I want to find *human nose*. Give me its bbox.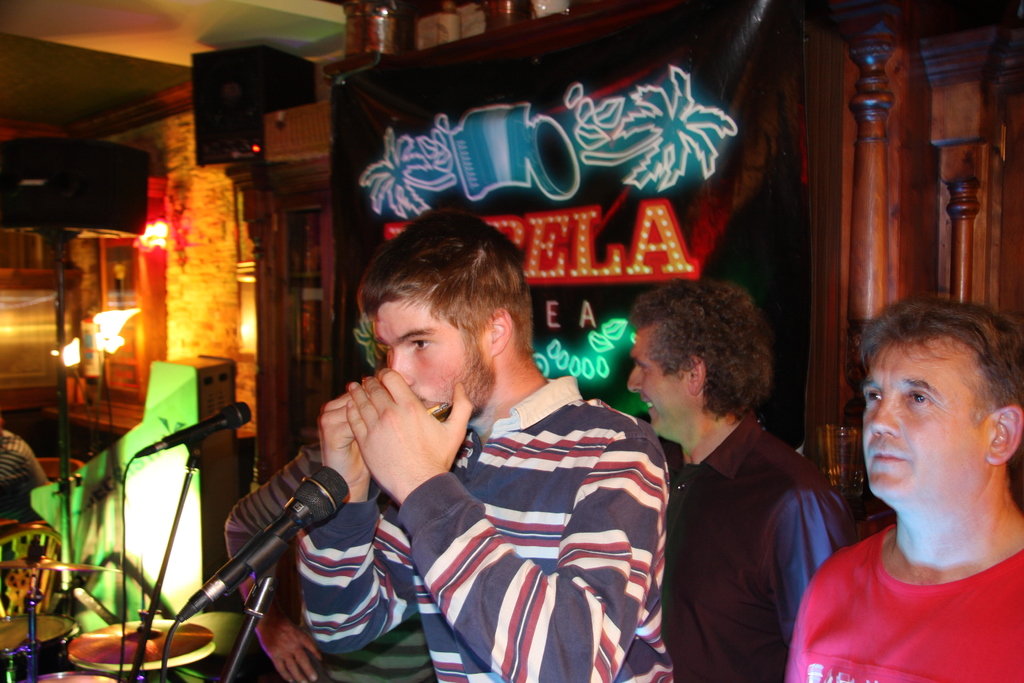
392, 345, 413, 383.
